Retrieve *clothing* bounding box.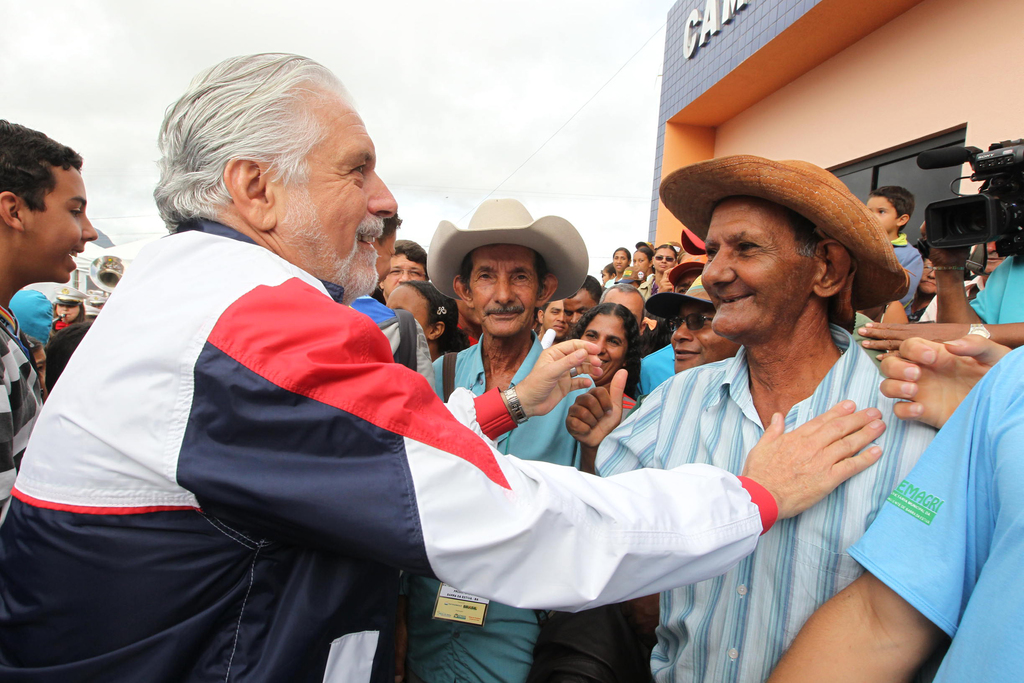
Bounding box: [x1=854, y1=338, x2=1023, y2=682].
